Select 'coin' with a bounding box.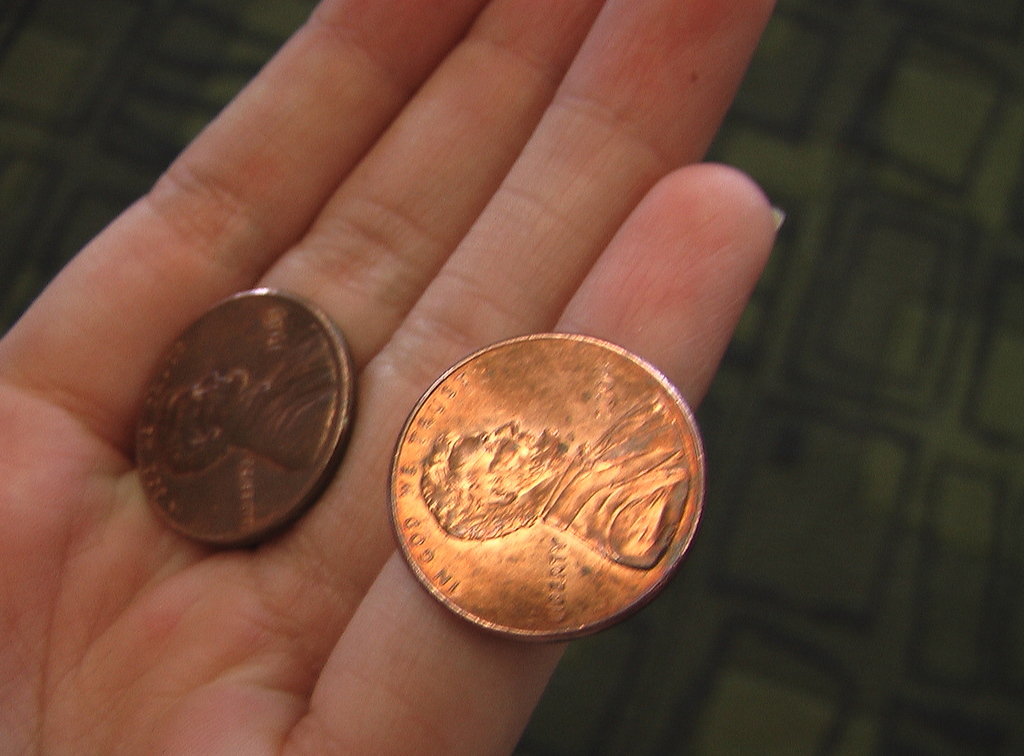
127,283,355,552.
